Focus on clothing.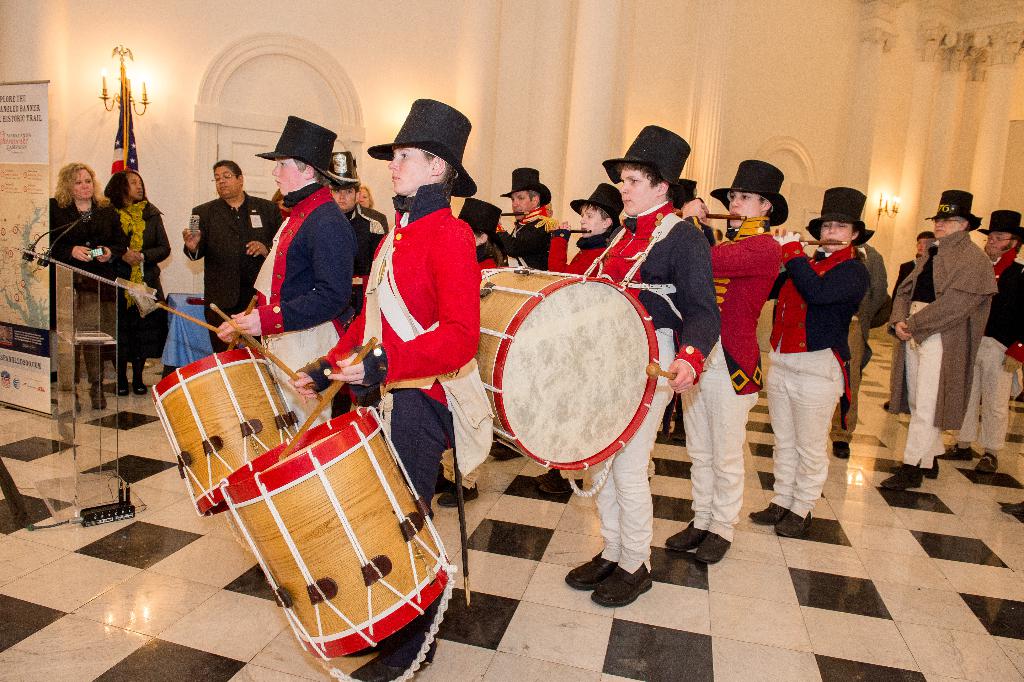
Focused at x1=705 y1=219 x2=789 y2=538.
